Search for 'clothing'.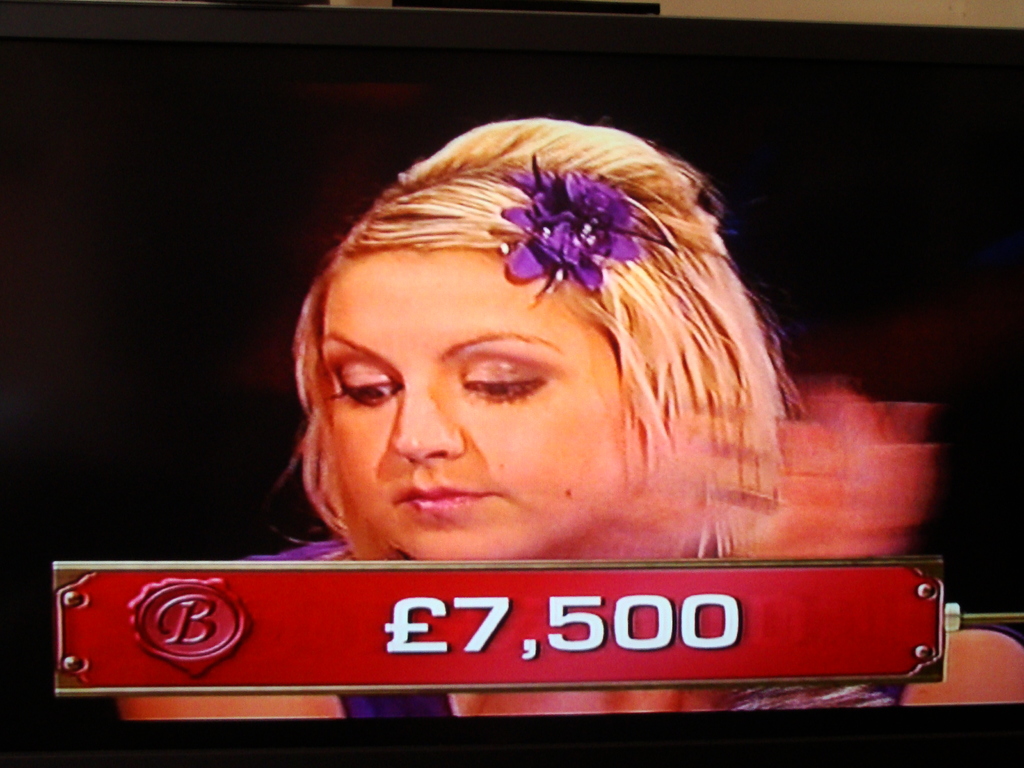
Found at [x1=252, y1=529, x2=929, y2=717].
